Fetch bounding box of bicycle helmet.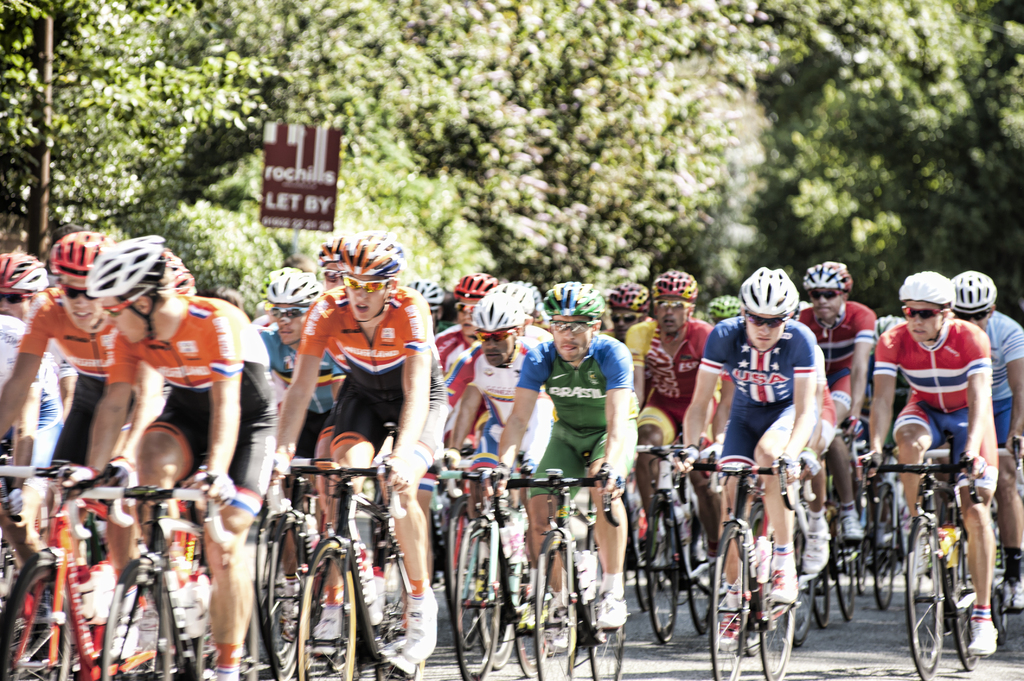
Bbox: <box>268,271,328,308</box>.
